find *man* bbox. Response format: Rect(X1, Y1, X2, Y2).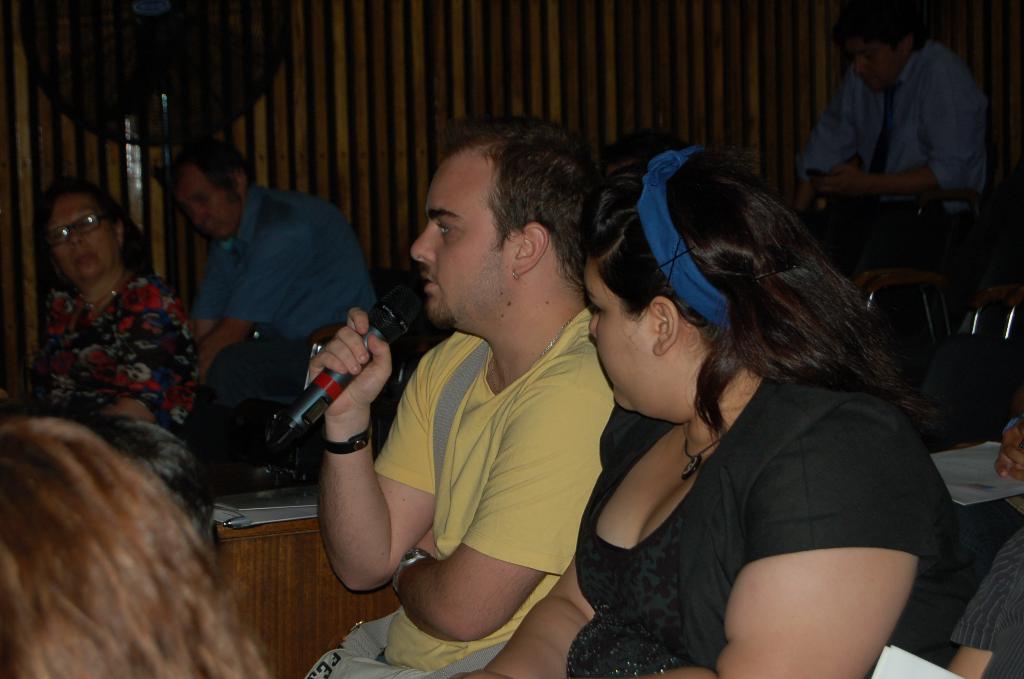
Rect(294, 120, 648, 671).
